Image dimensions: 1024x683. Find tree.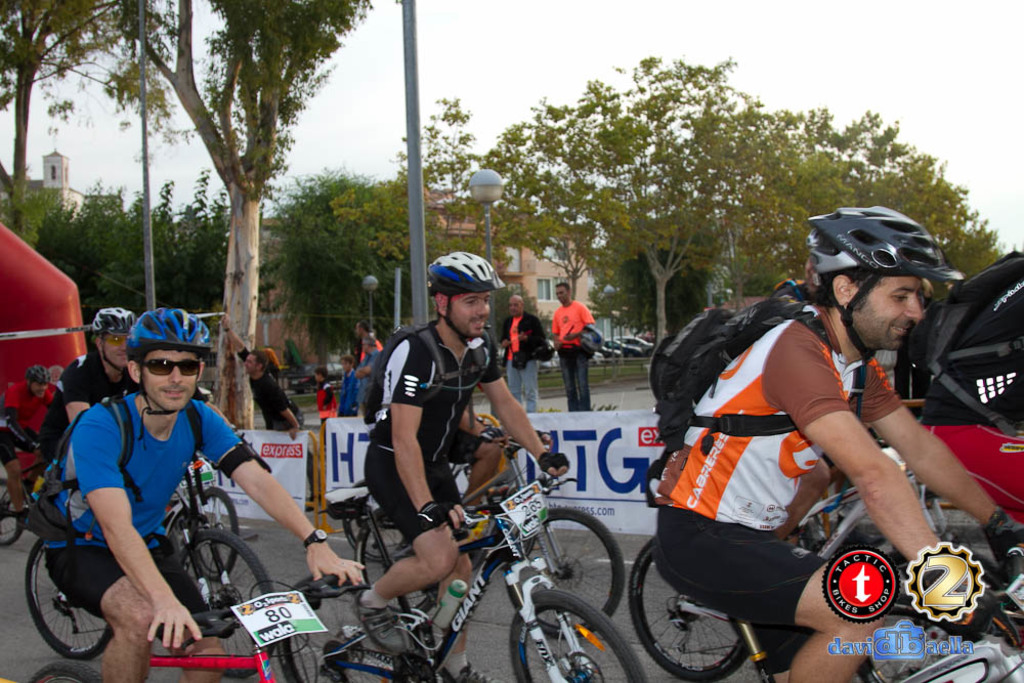
crop(0, 178, 72, 243).
